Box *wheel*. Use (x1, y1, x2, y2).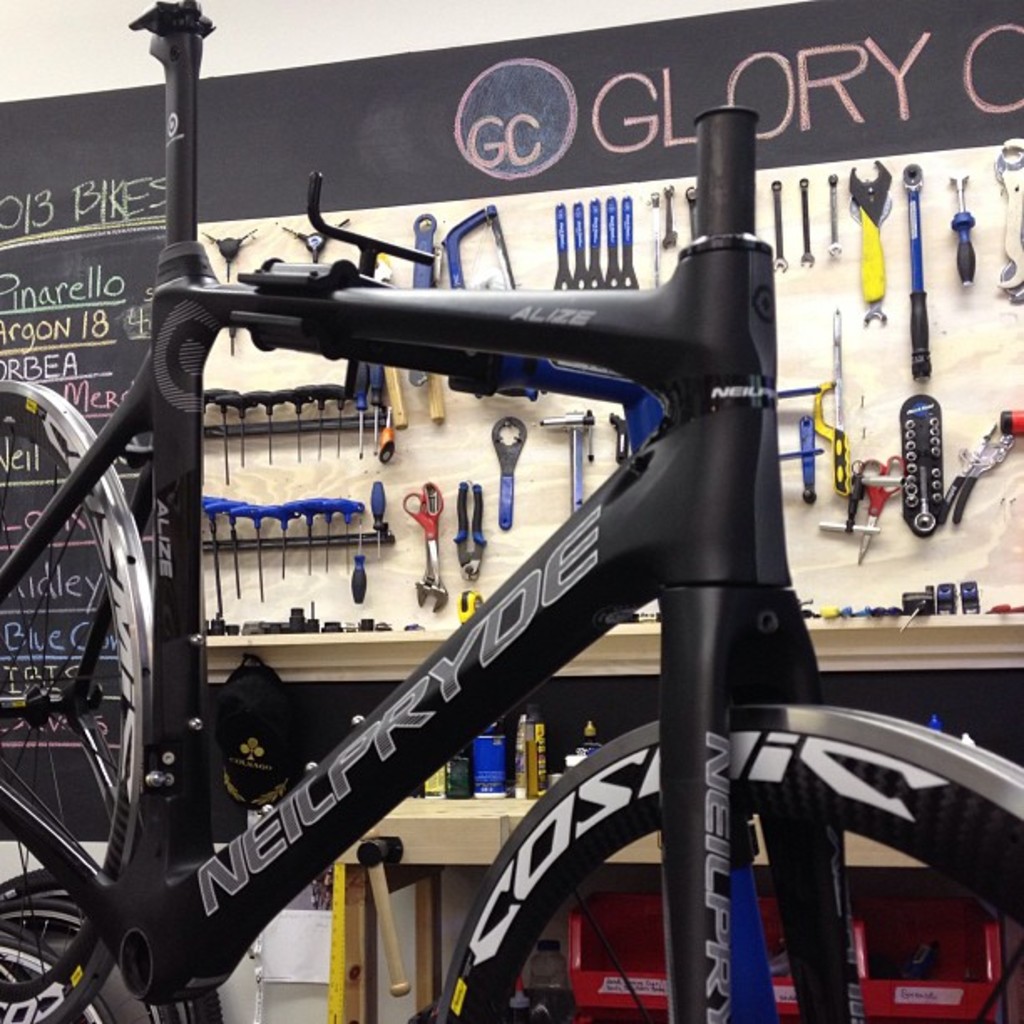
(0, 935, 114, 1022).
